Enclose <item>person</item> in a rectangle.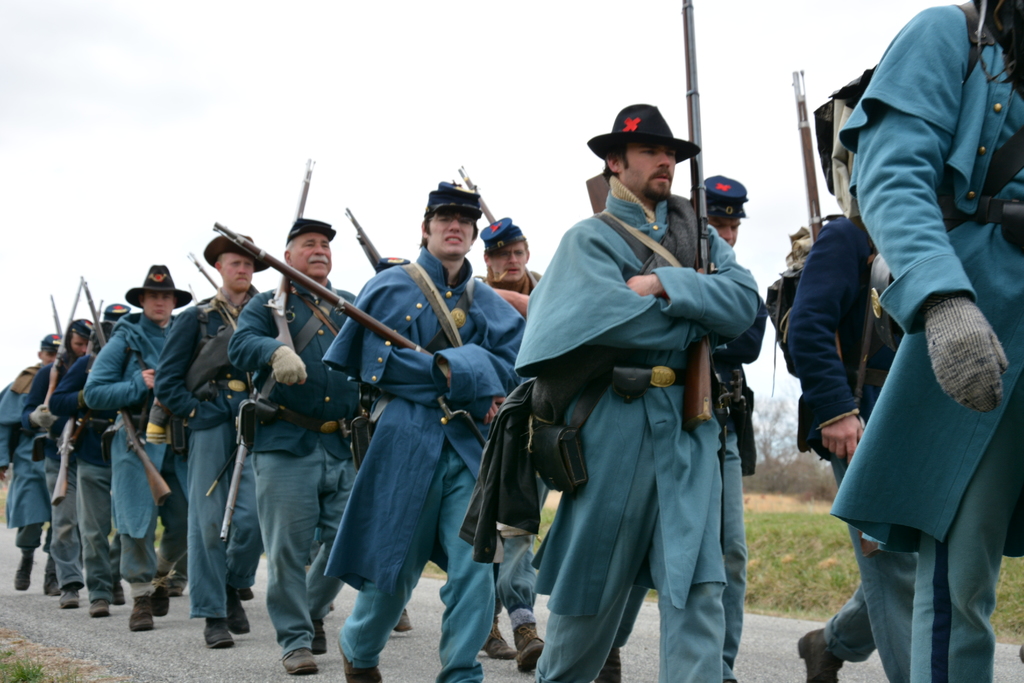
<box>835,0,1023,682</box>.
